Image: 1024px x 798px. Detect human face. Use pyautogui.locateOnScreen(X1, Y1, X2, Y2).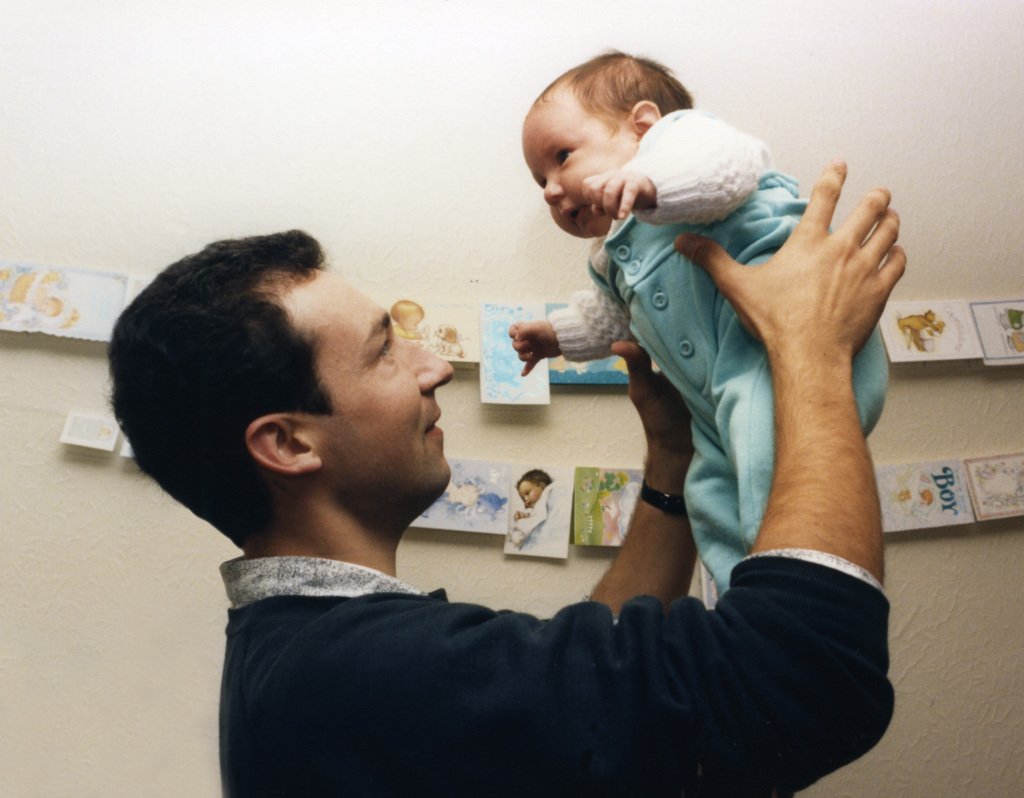
pyautogui.locateOnScreen(519, 484, 543, 509).
